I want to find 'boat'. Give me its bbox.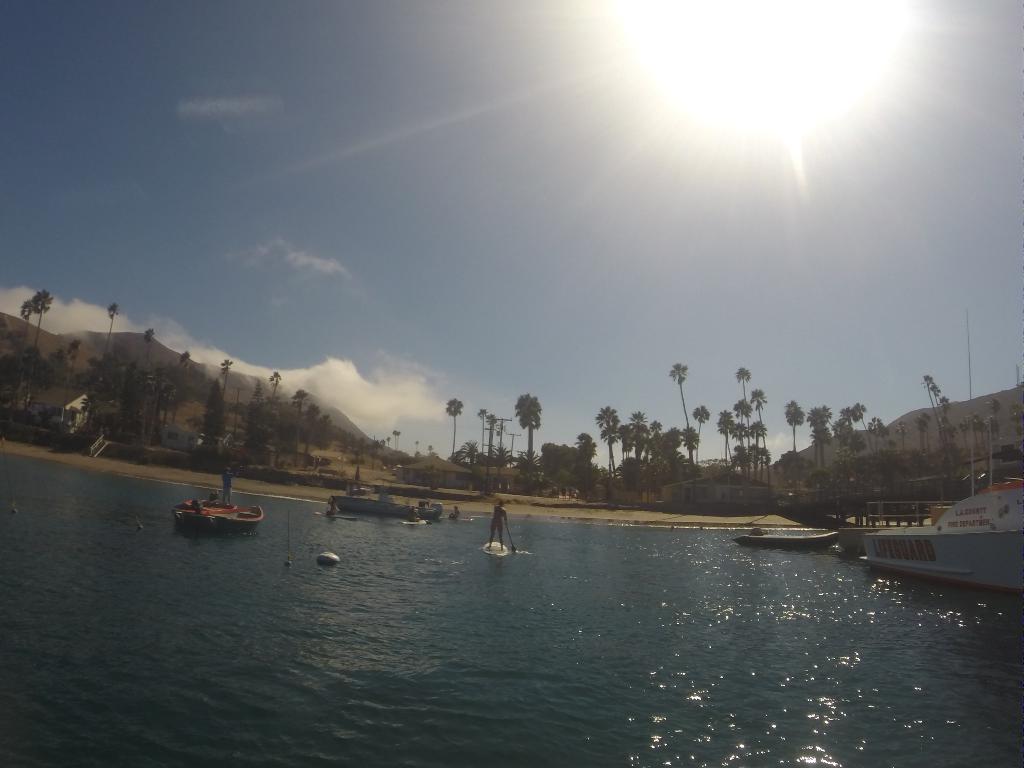
860/311/1023/594.
